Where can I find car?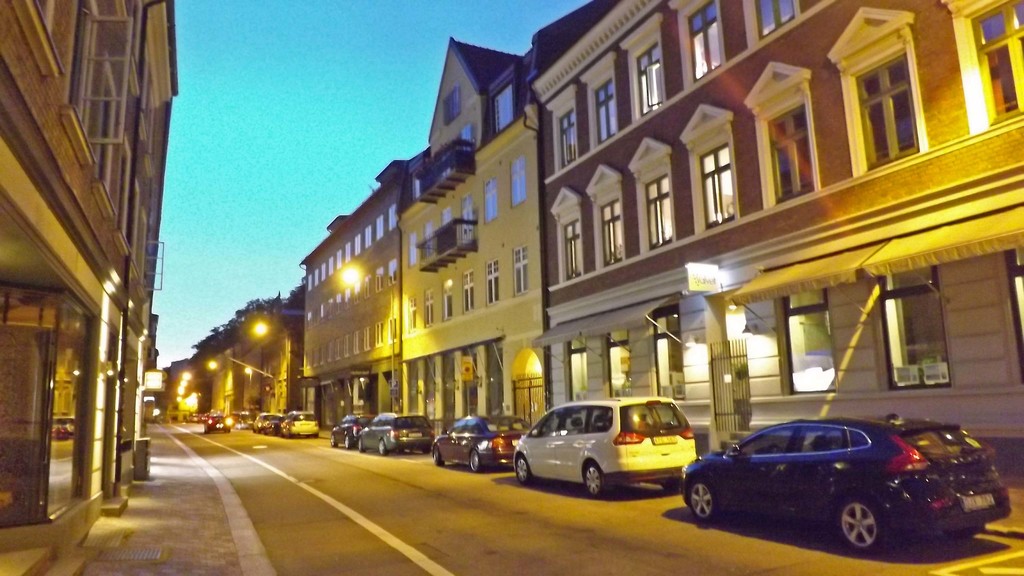
You can find it at <bbox>360, 413, 431, 457</bbox>.
